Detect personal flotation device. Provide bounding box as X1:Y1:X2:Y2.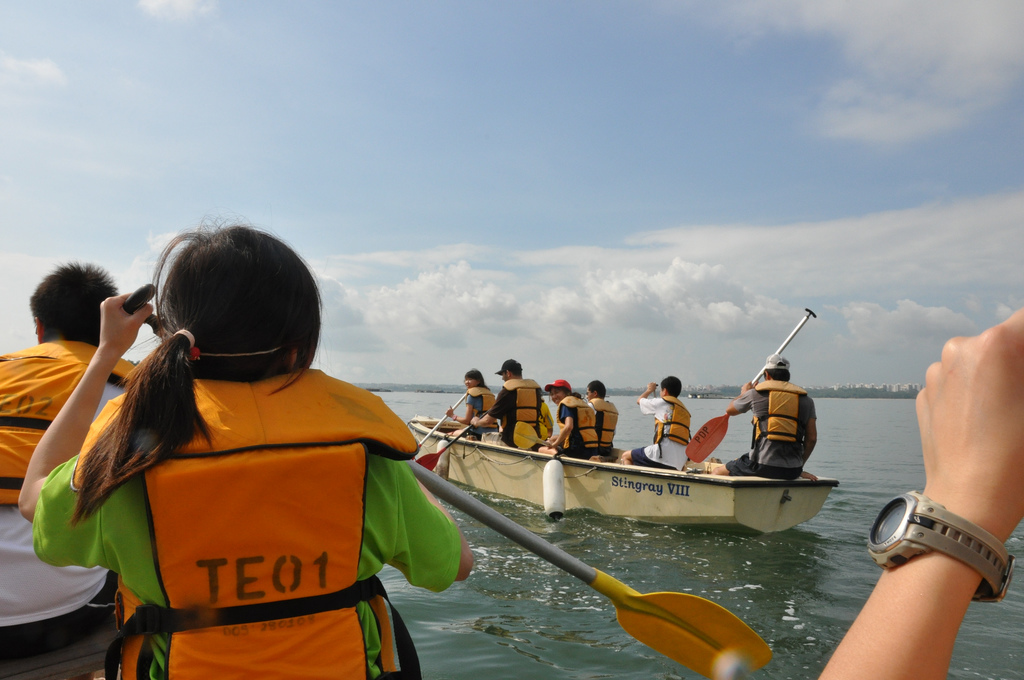
557:392:601:460.
